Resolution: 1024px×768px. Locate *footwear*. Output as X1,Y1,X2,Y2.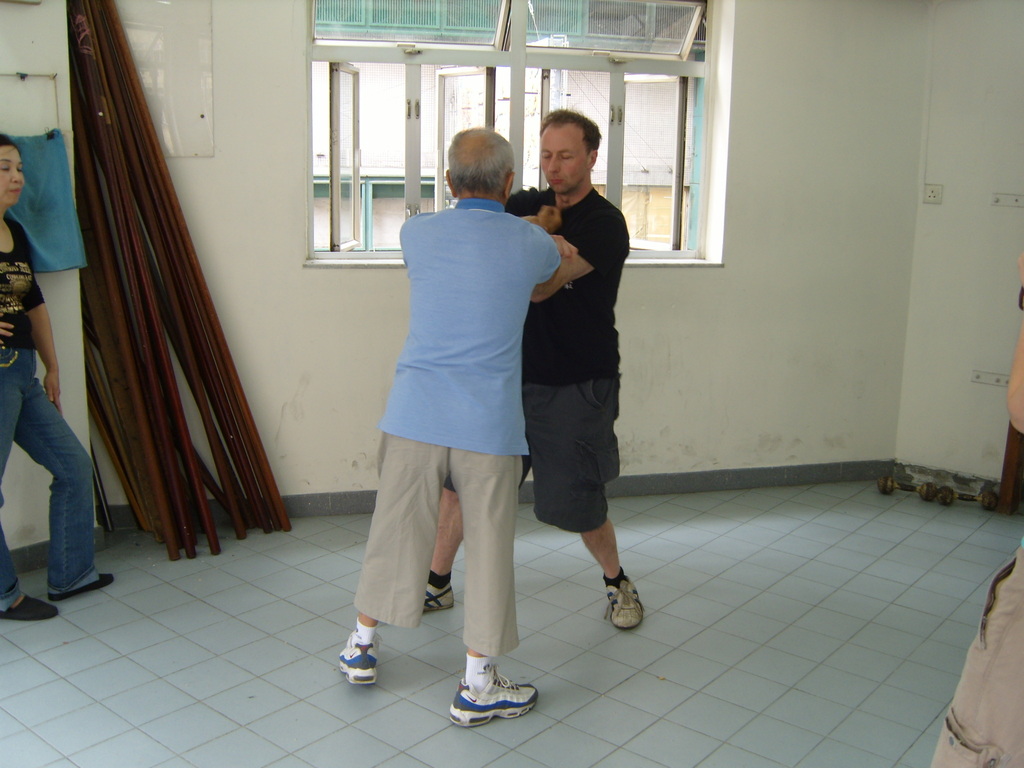
600,578,648,628.
